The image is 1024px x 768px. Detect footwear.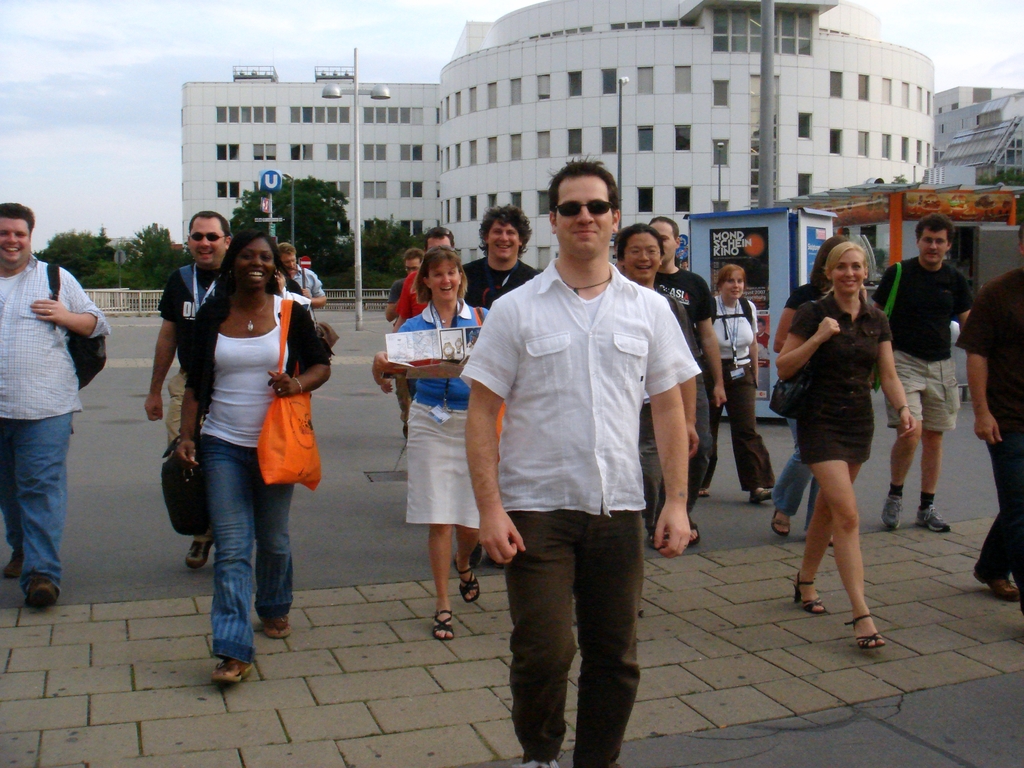
Detection: 25 579 58 611.
